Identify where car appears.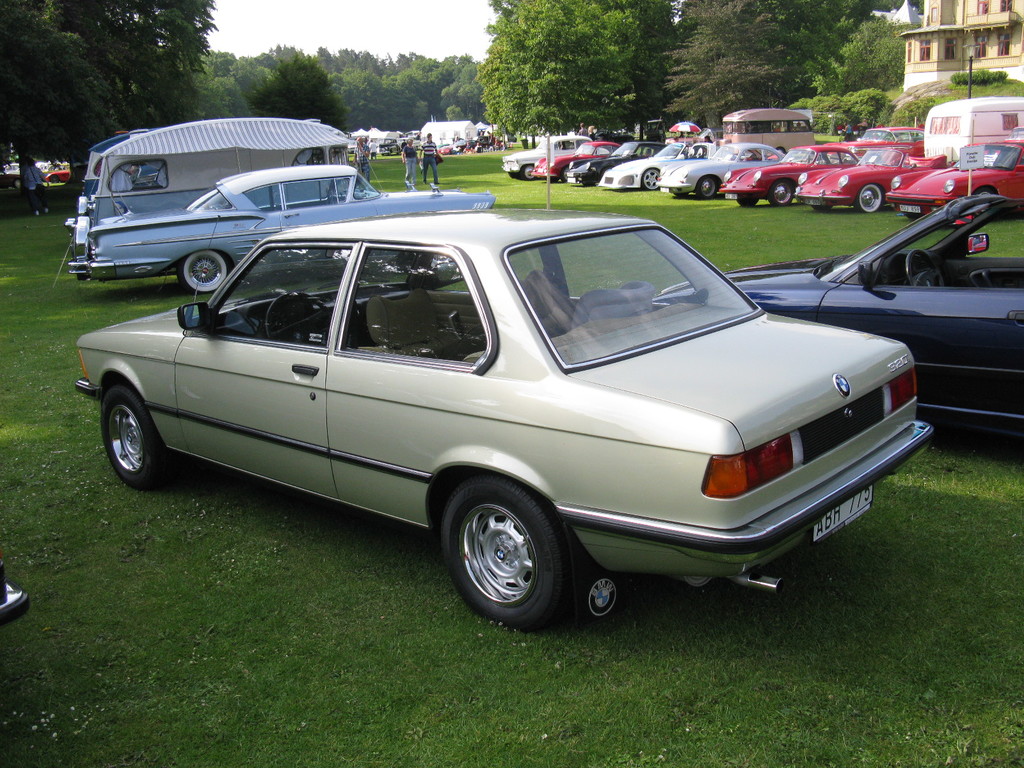
Appears at bbox=[879, 135, 1023, 225].
